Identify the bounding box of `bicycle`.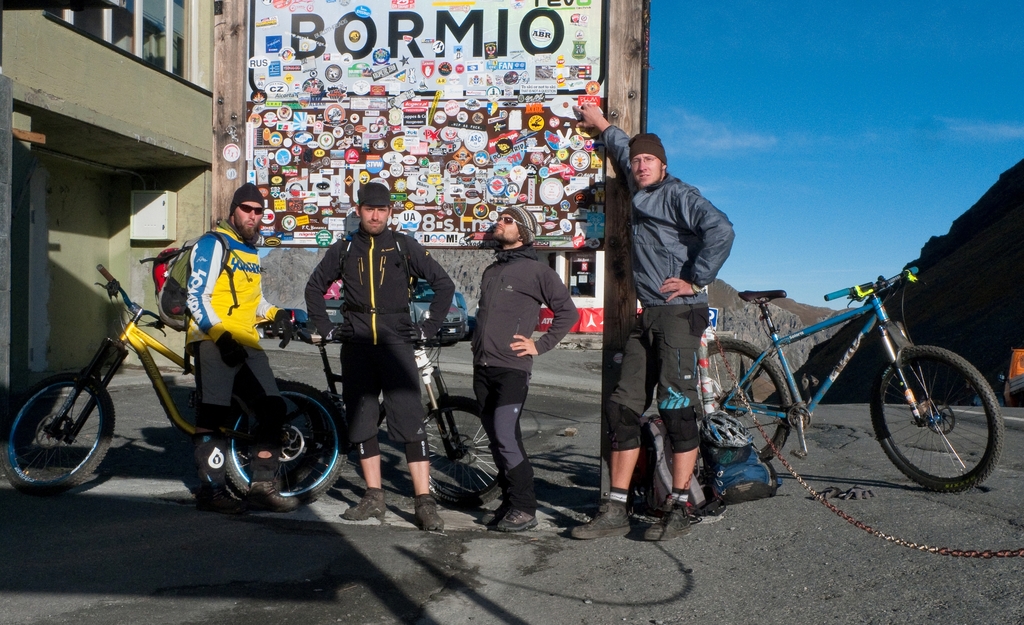
box=[0, 264, 351, 507].
